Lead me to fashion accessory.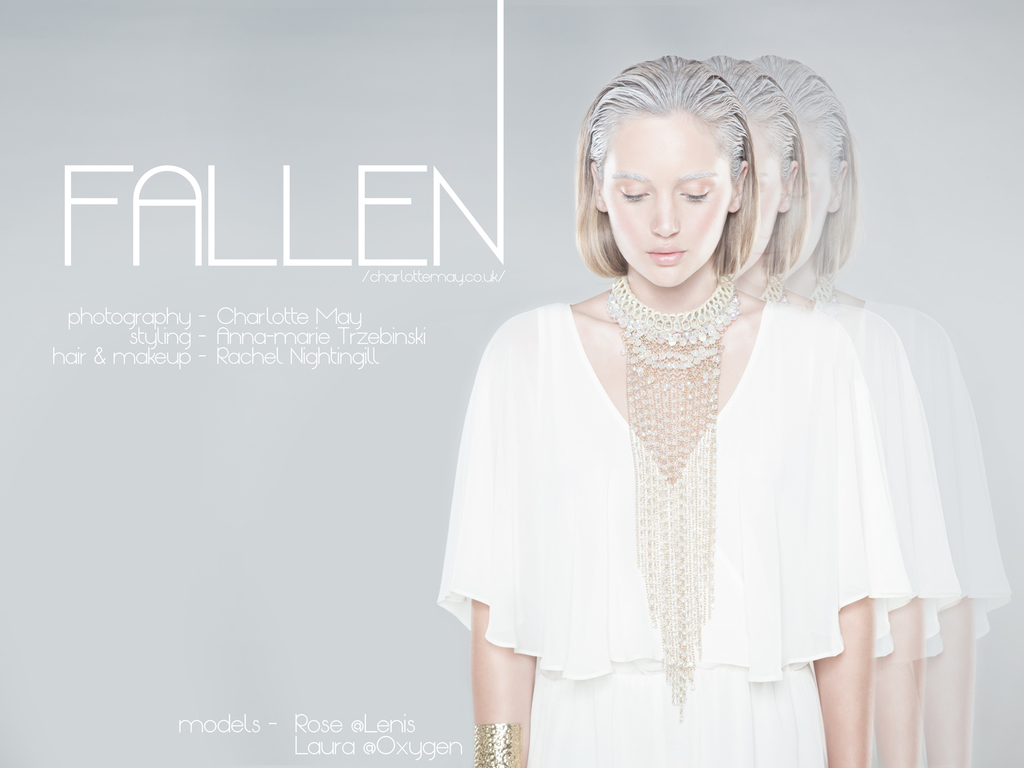
Lead to select_region(474, 725, 522, 767).
